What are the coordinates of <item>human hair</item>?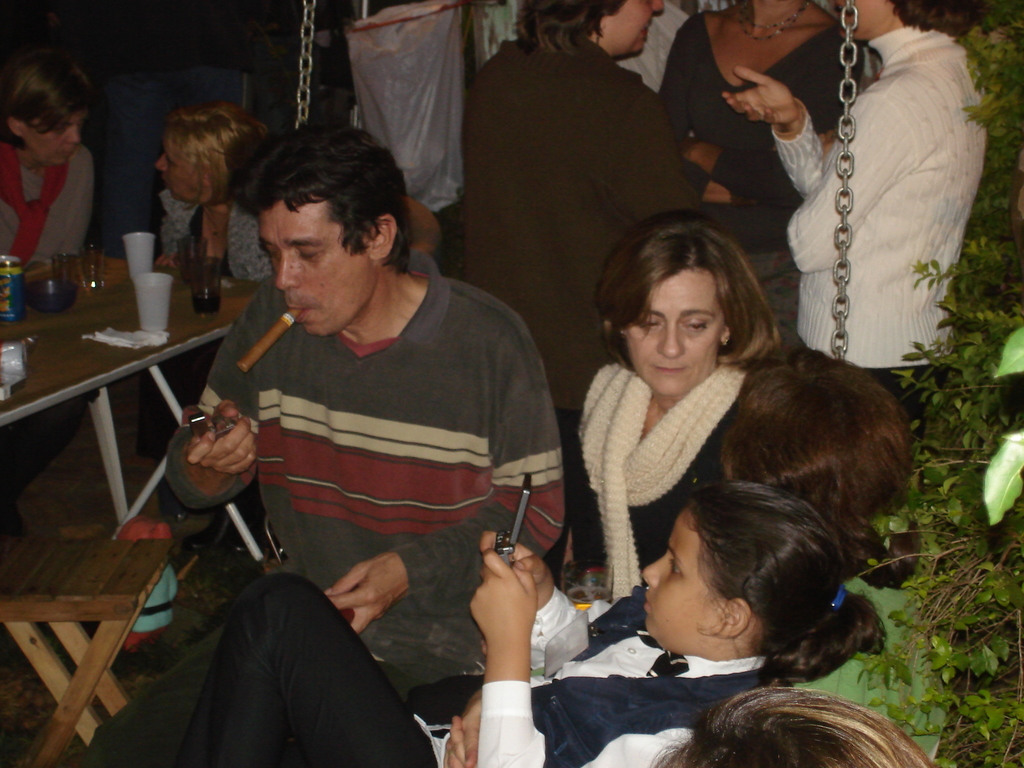
rect(0, 41, 92, 150).
